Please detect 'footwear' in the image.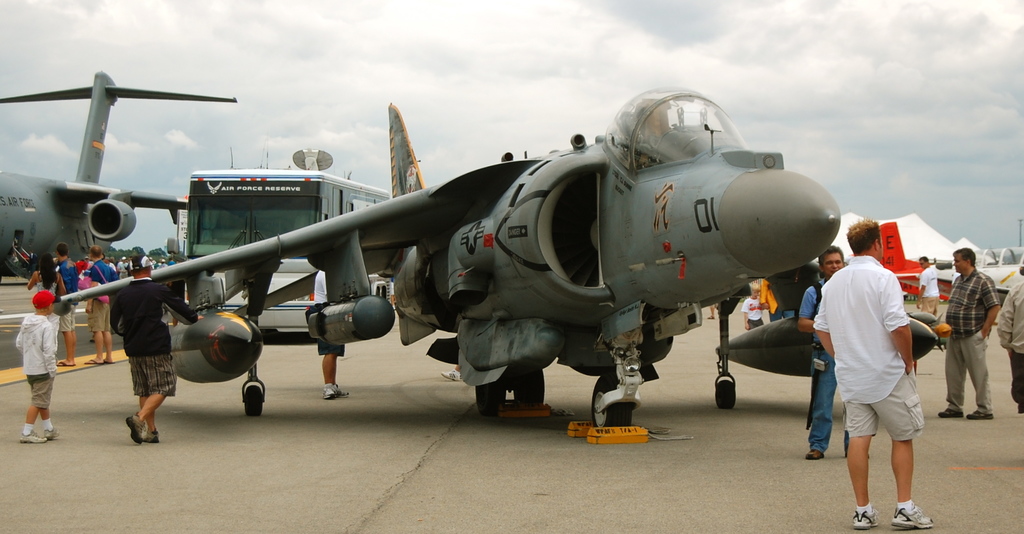
90/337/94/342.
